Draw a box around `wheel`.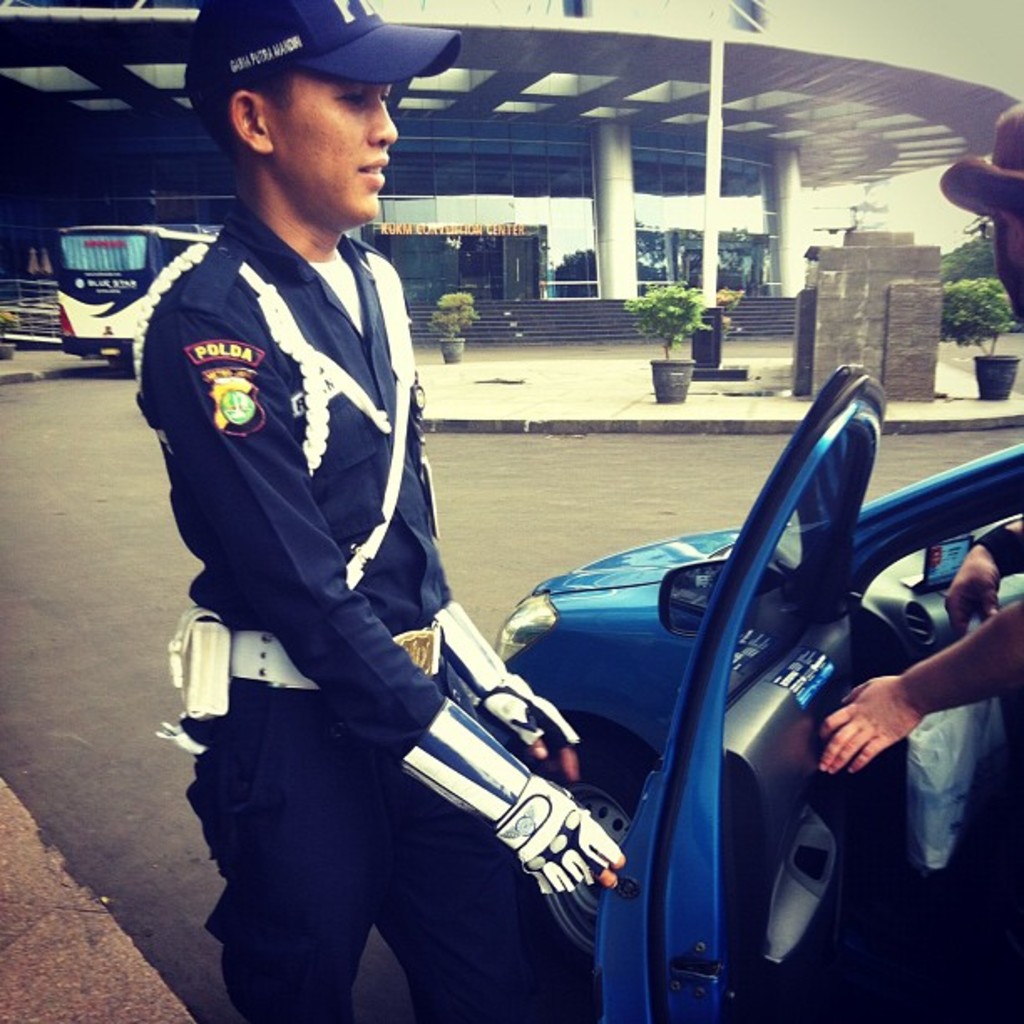
rect(105, 363, 132, 385).
